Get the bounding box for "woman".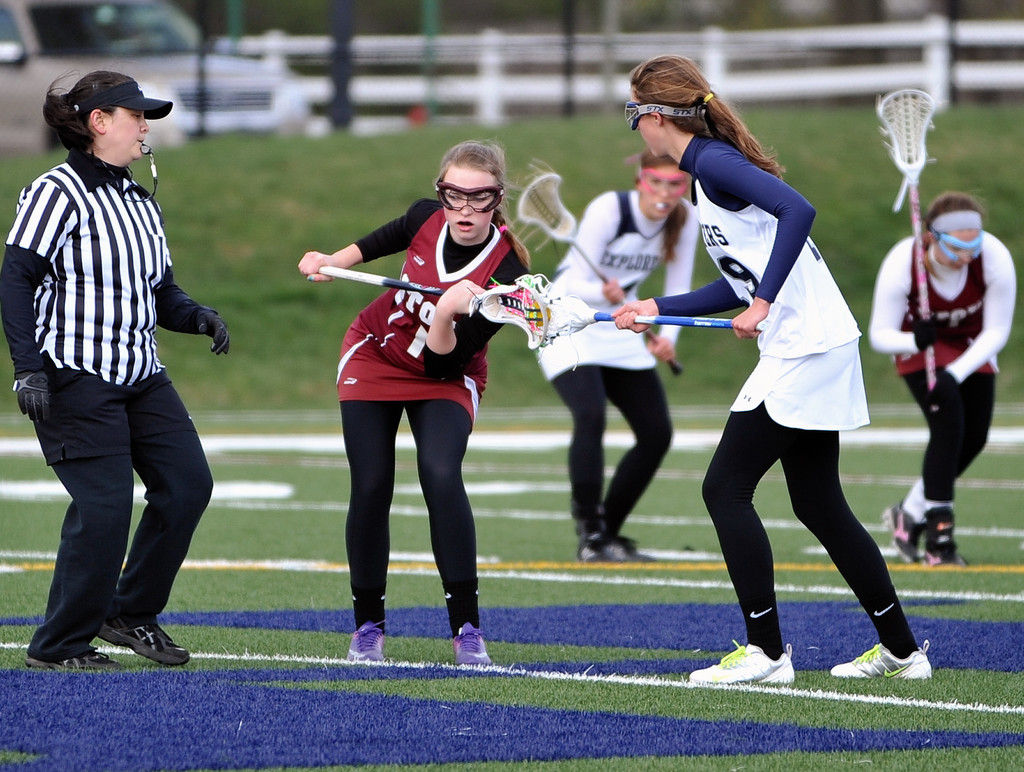
bbox=(0, 63, 232, 681).
